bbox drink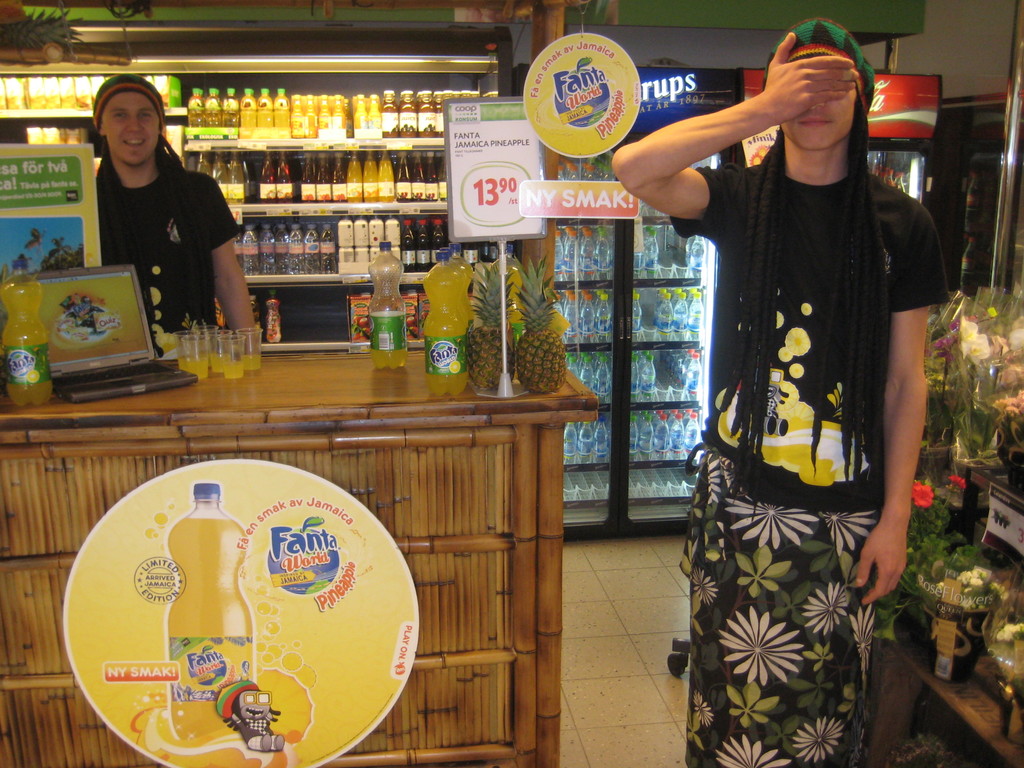
rect(172, 327, 257, 380)
